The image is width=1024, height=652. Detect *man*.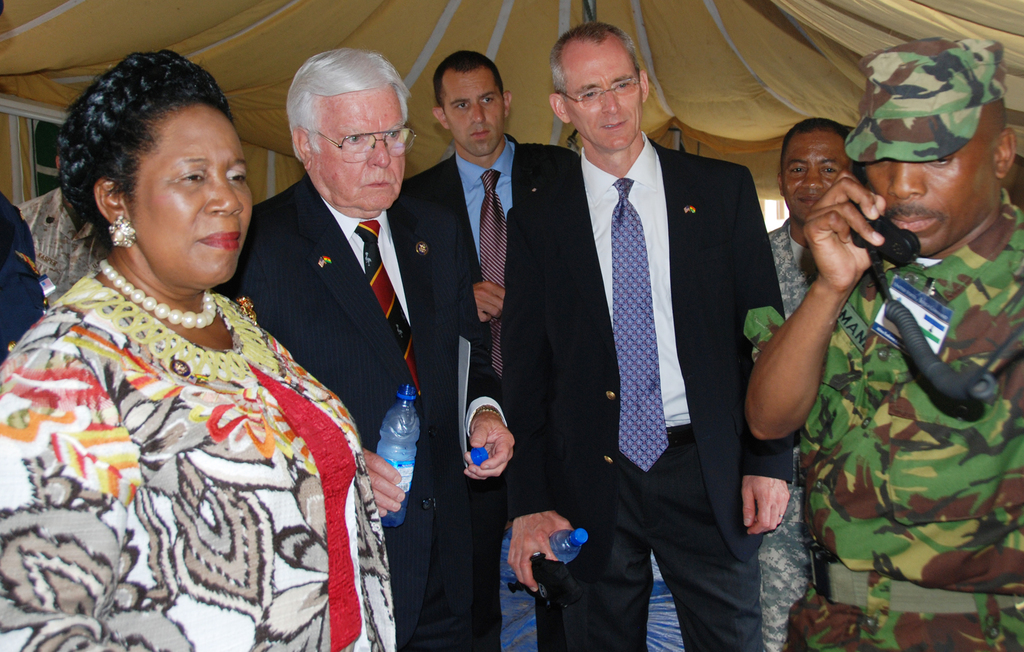
Detection: locate(494, 27, 794, 635).
